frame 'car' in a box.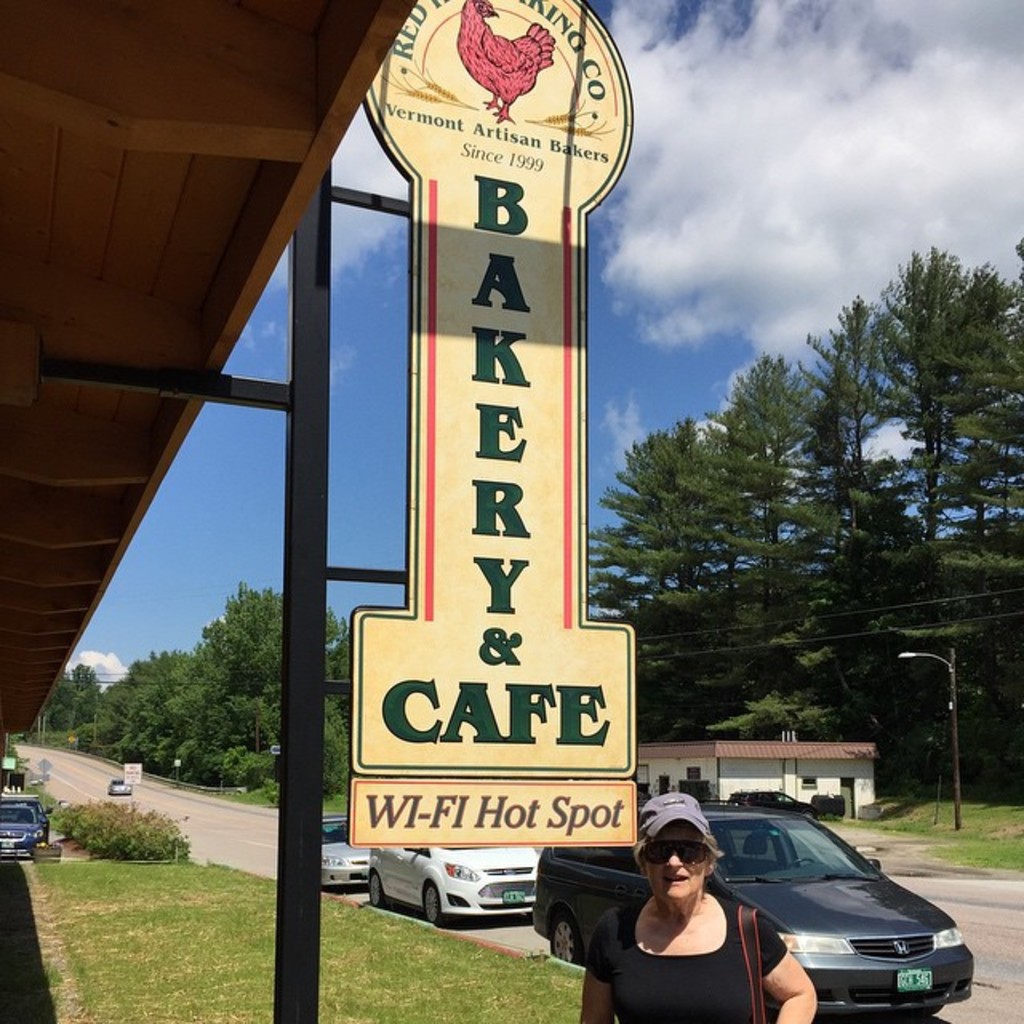
crop(0, 802, 51, 830).
